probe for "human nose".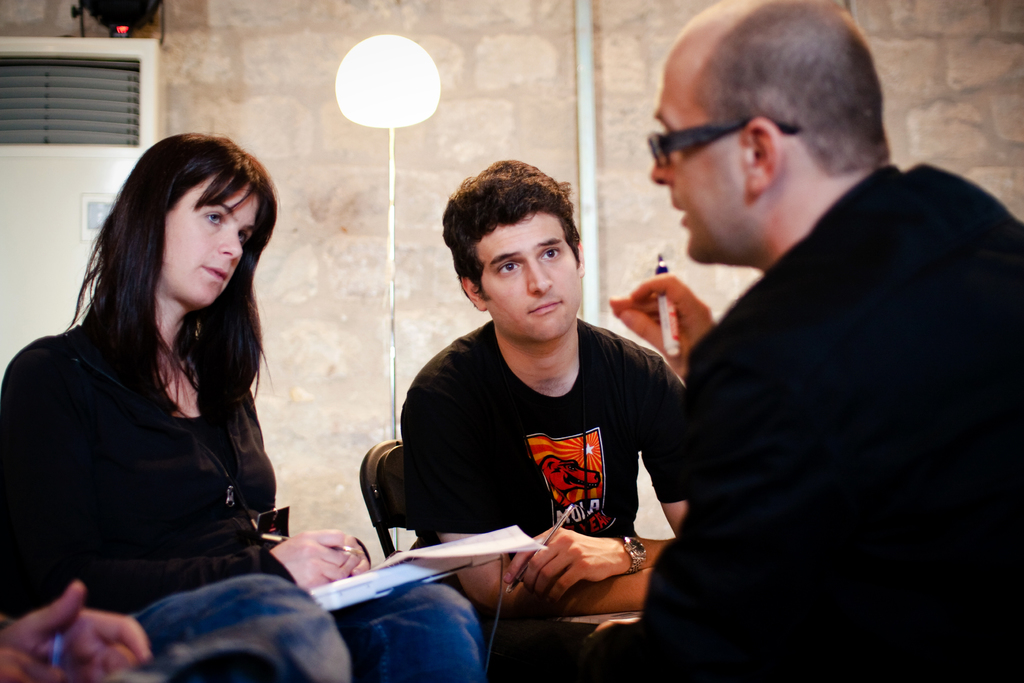
Probe result: 645,140,678,185.
